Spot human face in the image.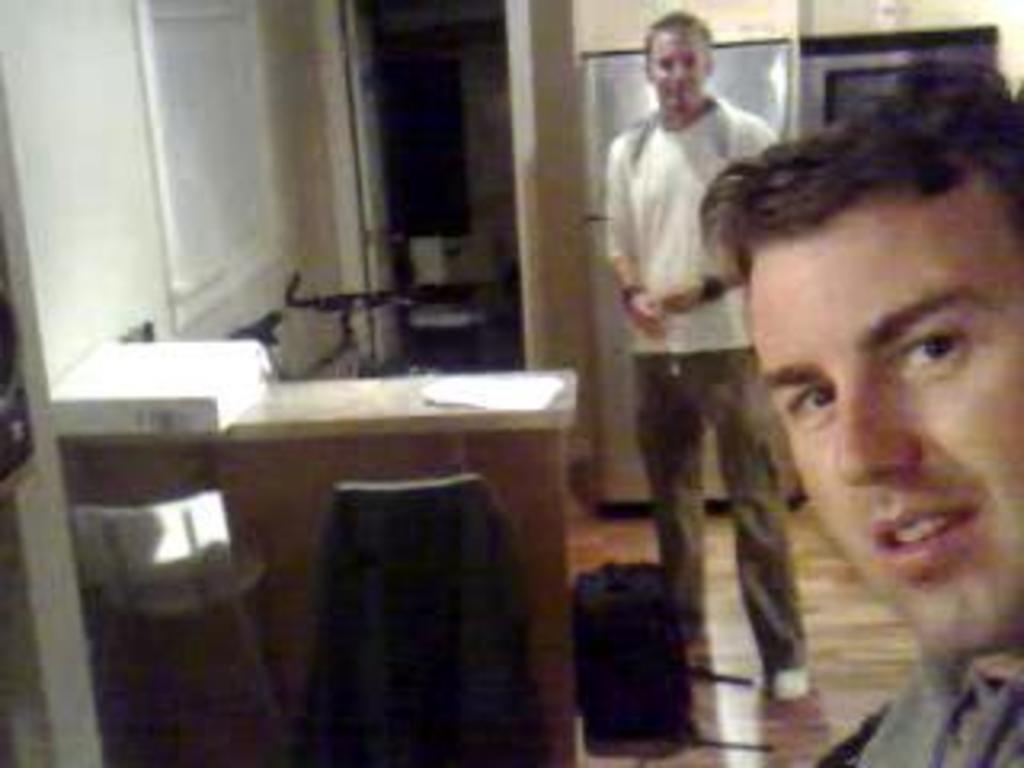
human face found at bbox=(755, 173, 1021, 659).
